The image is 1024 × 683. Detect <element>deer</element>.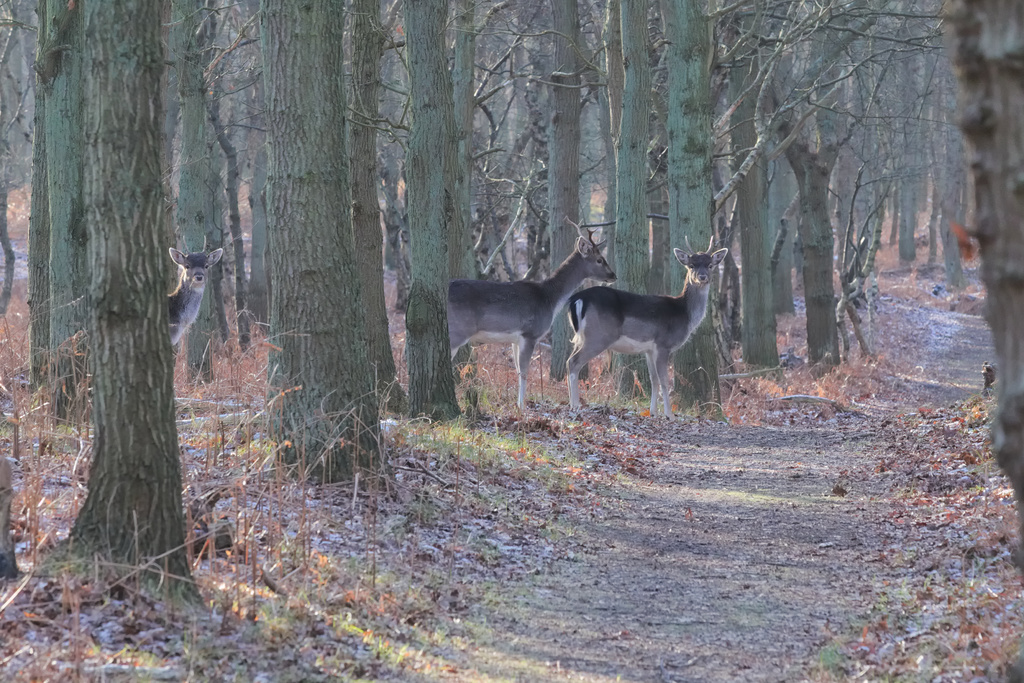
Detection: [left=570, top=234, right=734, bottom=420].
